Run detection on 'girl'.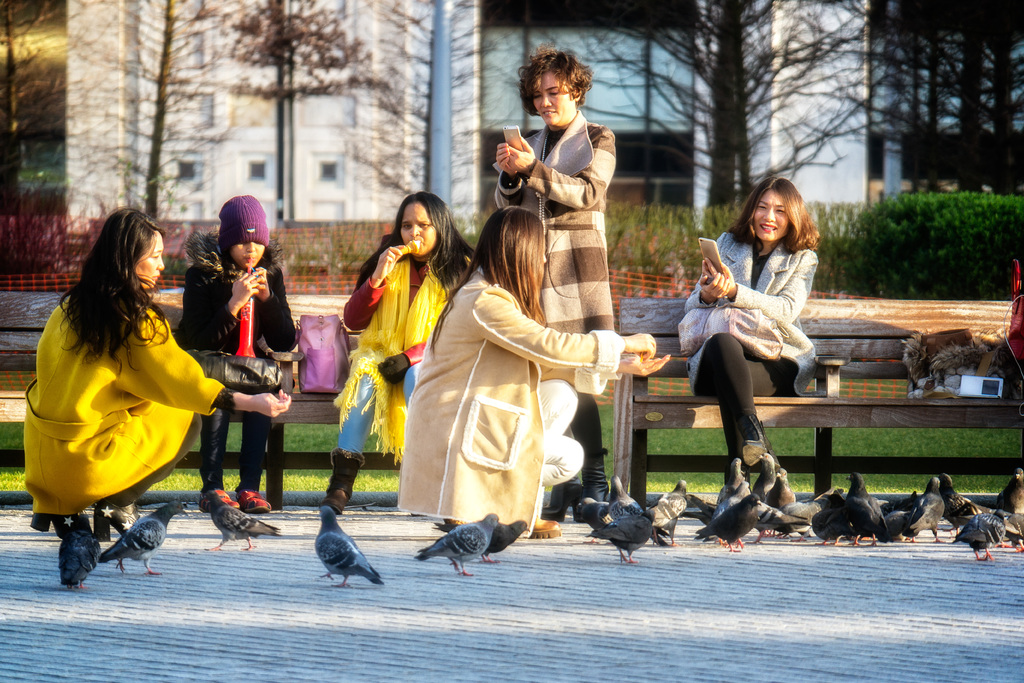
Result: [179, 190, 294, 516].
